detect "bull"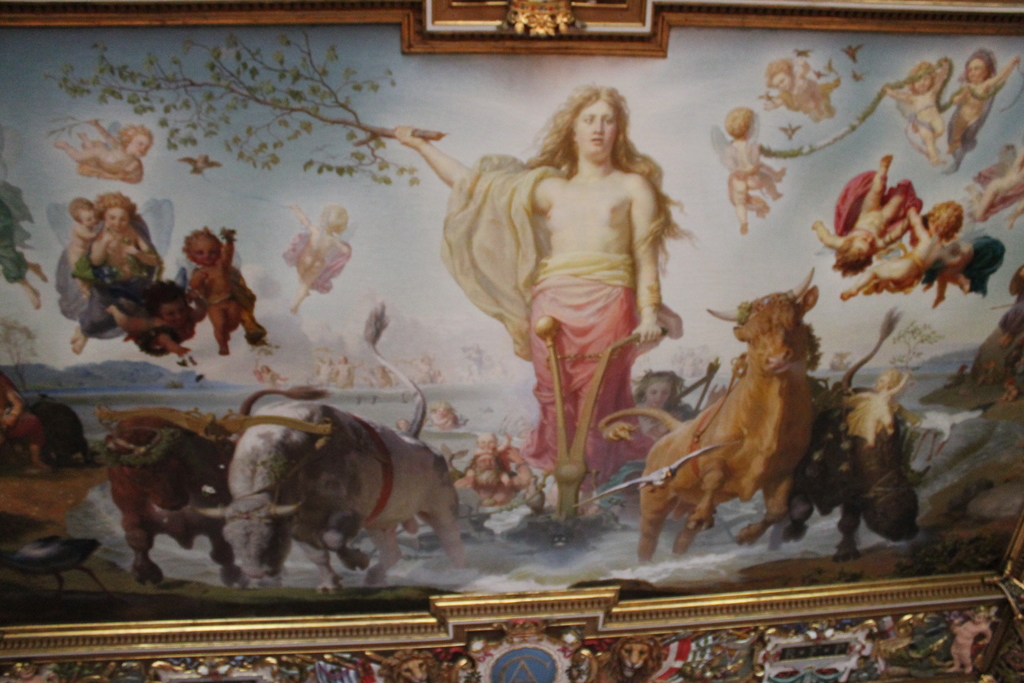
[106, 384, 330, 593]
